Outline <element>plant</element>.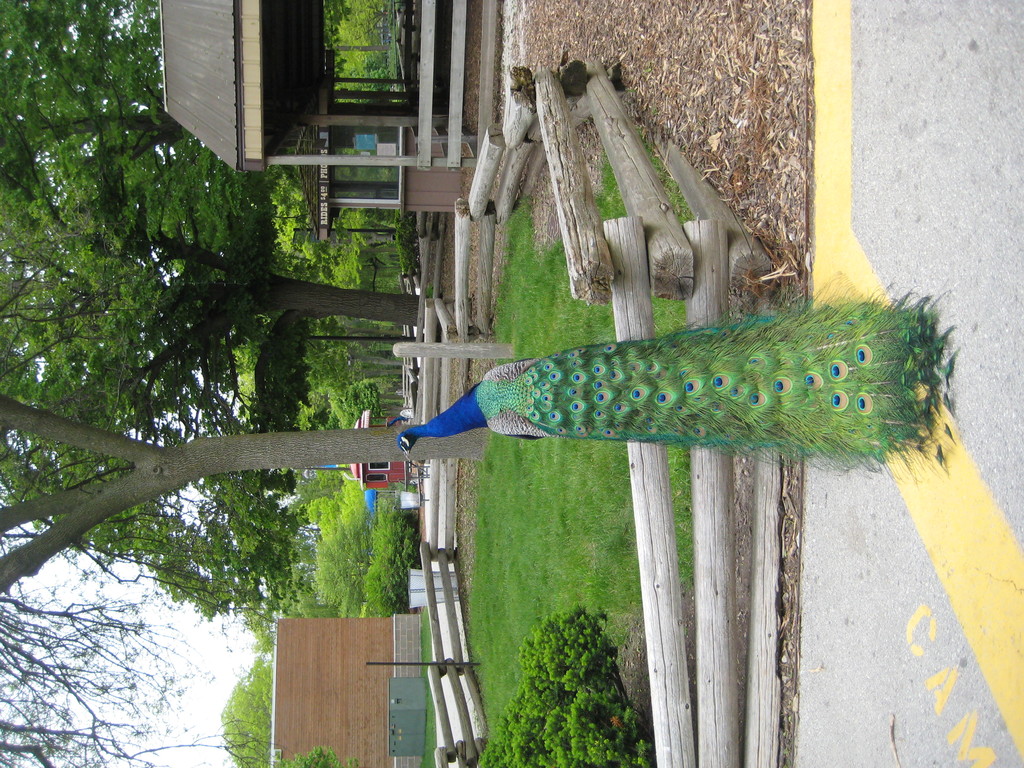
Outline: bbox=(470, 605, 657, 767).
